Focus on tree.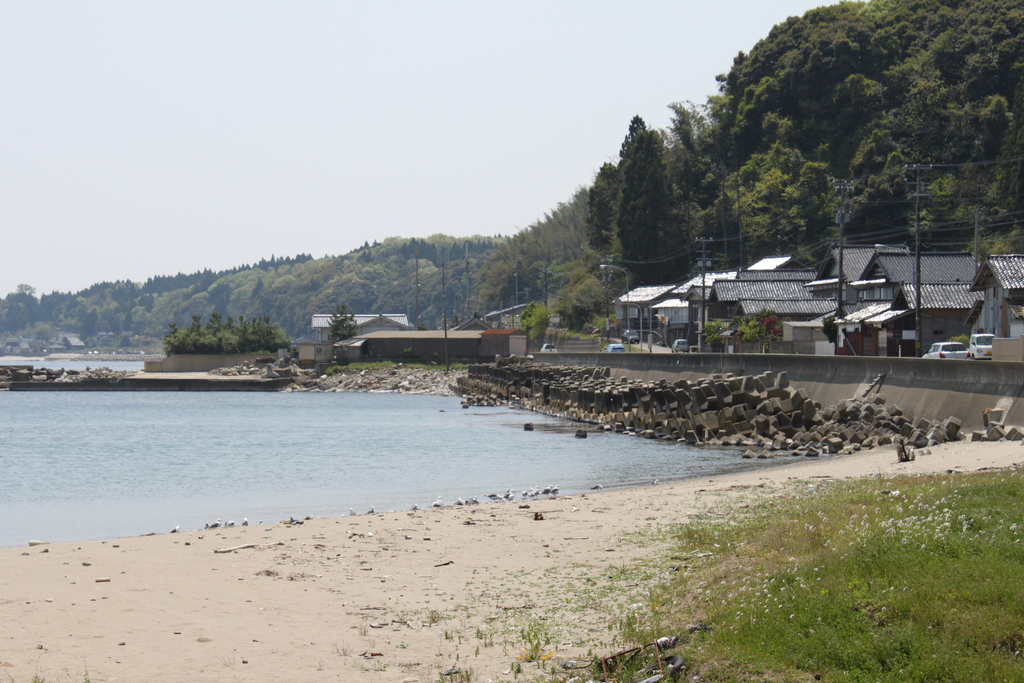
Focused at locate(547, 270, 614, 323).
